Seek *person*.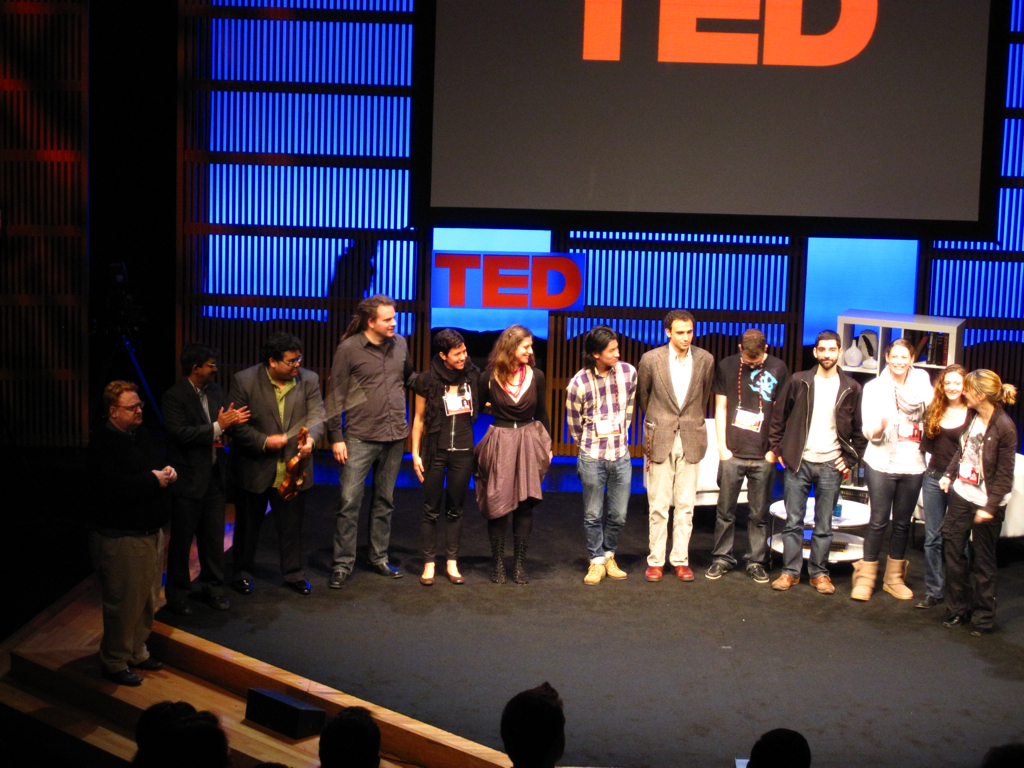
rect(559, 318, 632, 593).
